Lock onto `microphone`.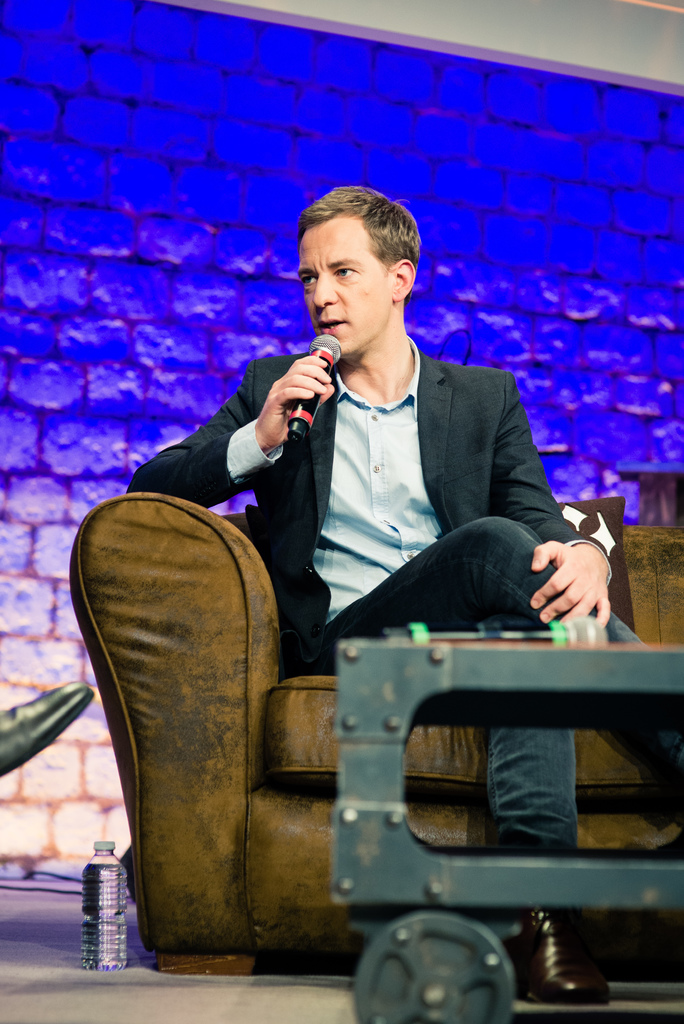
Locked: 289, 335, 340, 438.
